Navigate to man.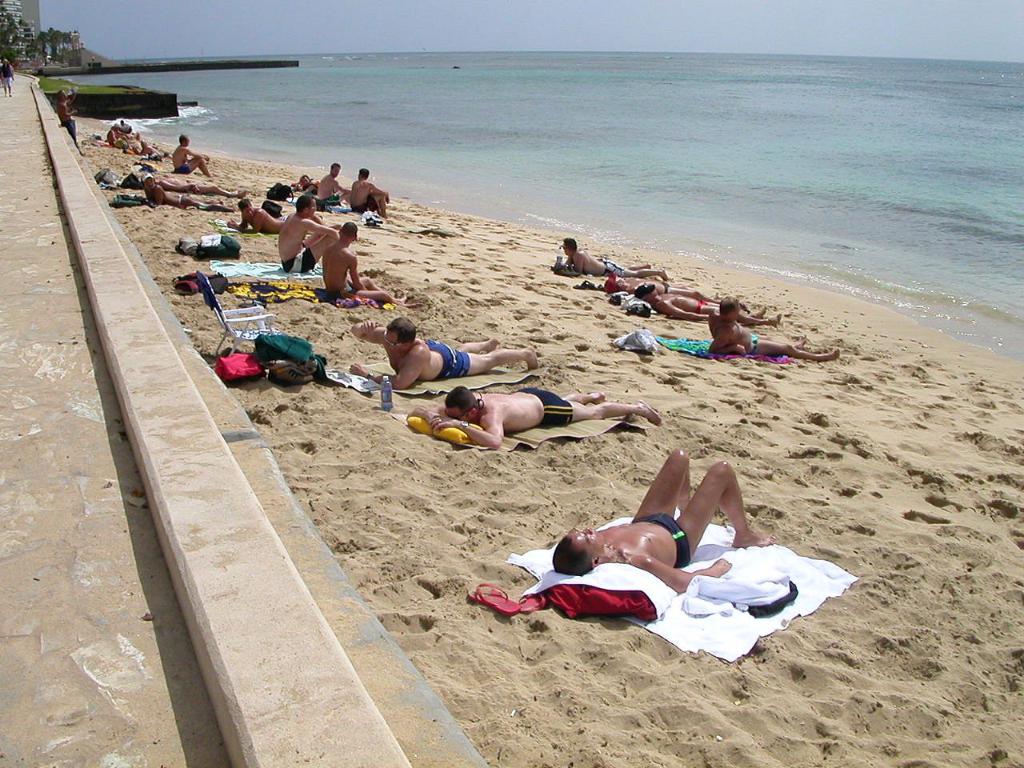
Navigation target: pyautogui.locateOnScreen(603, 270, 719, 300).
